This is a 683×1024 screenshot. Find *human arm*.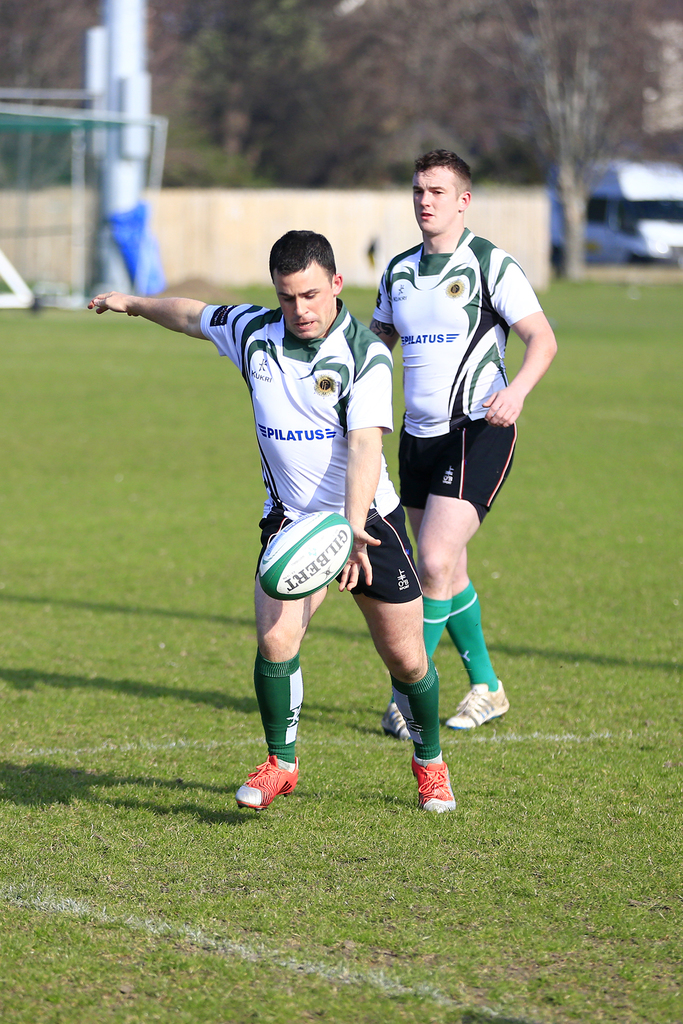
Bounding box: (x1=366, y1=264, x2=397, y2=356).
